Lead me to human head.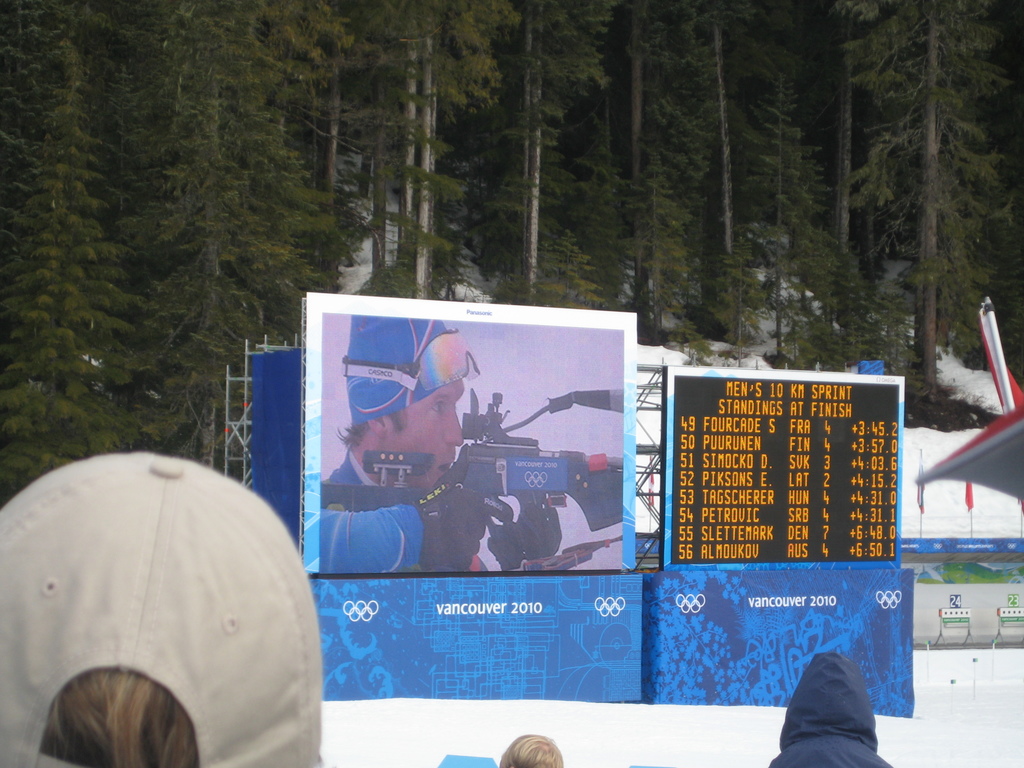
Lead to box(499, 732, 563, 767).
